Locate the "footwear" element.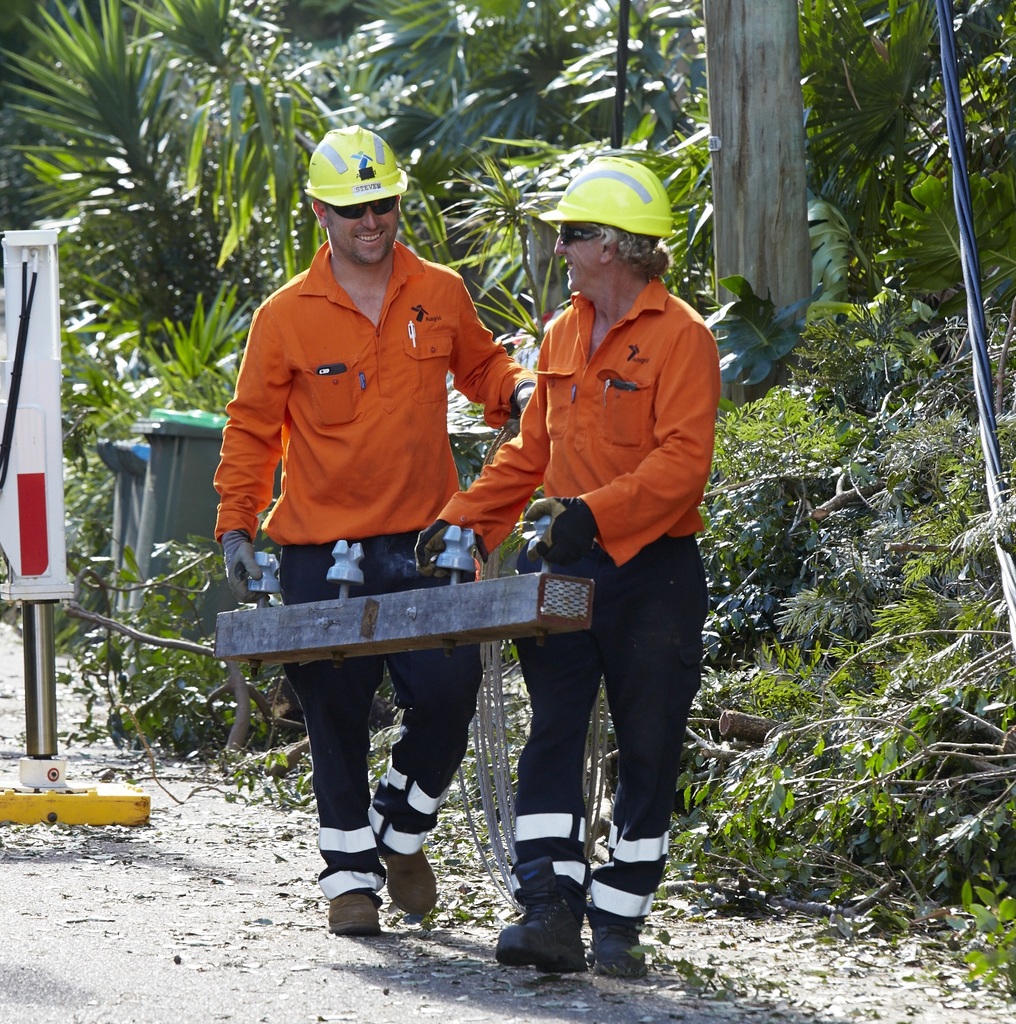
Element bbox: 382, 855, 437, 915.
